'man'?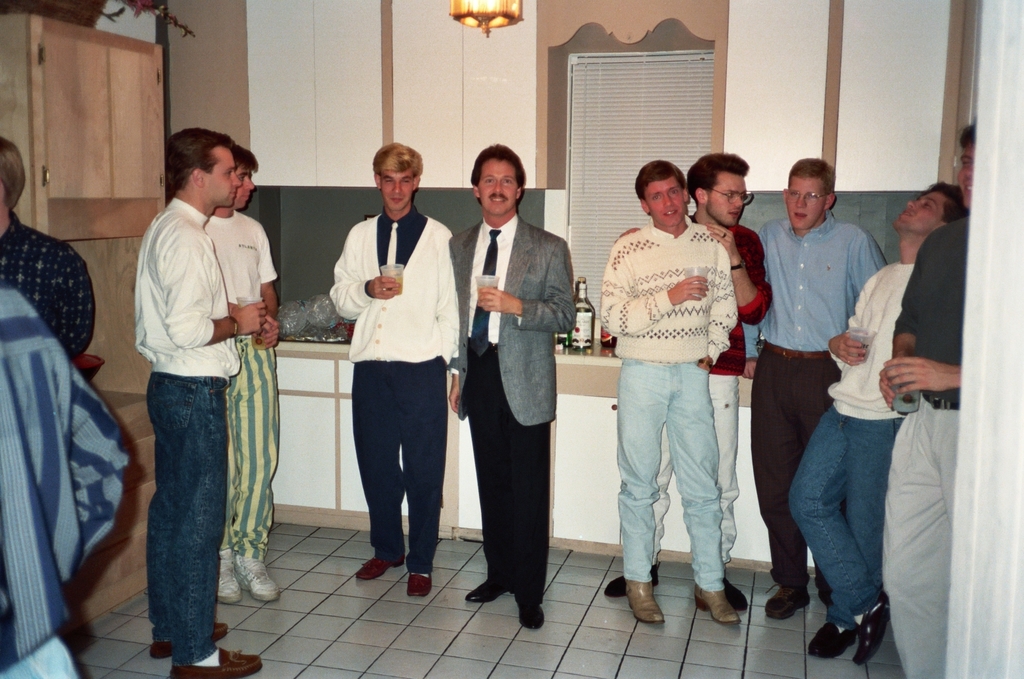
(202, 150, 278, 600)
